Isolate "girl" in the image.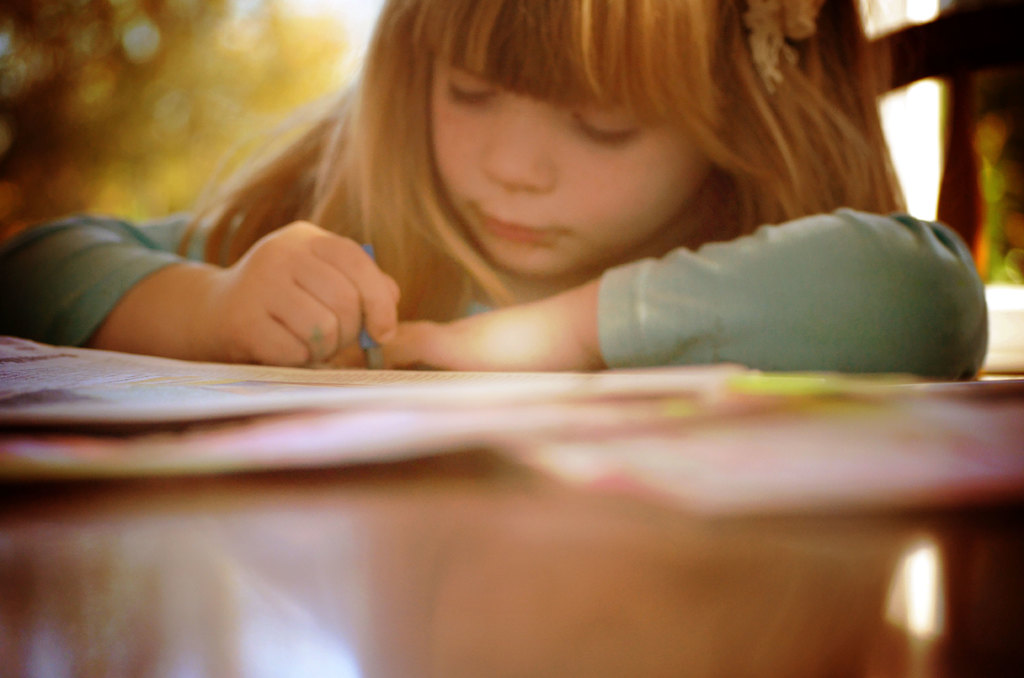
Isolated region: 0/0/988/383.
